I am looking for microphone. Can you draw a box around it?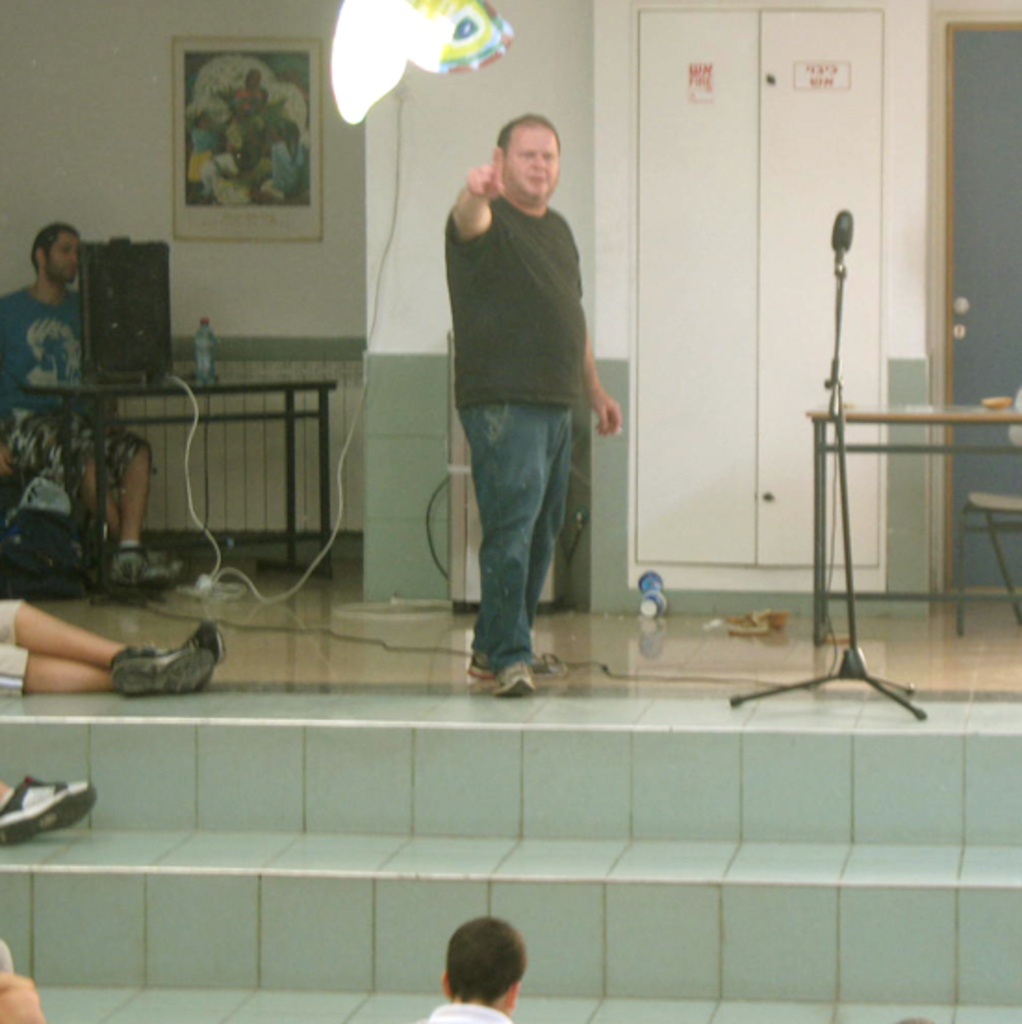
Sure, the bounding box is (833,210,853,256).
